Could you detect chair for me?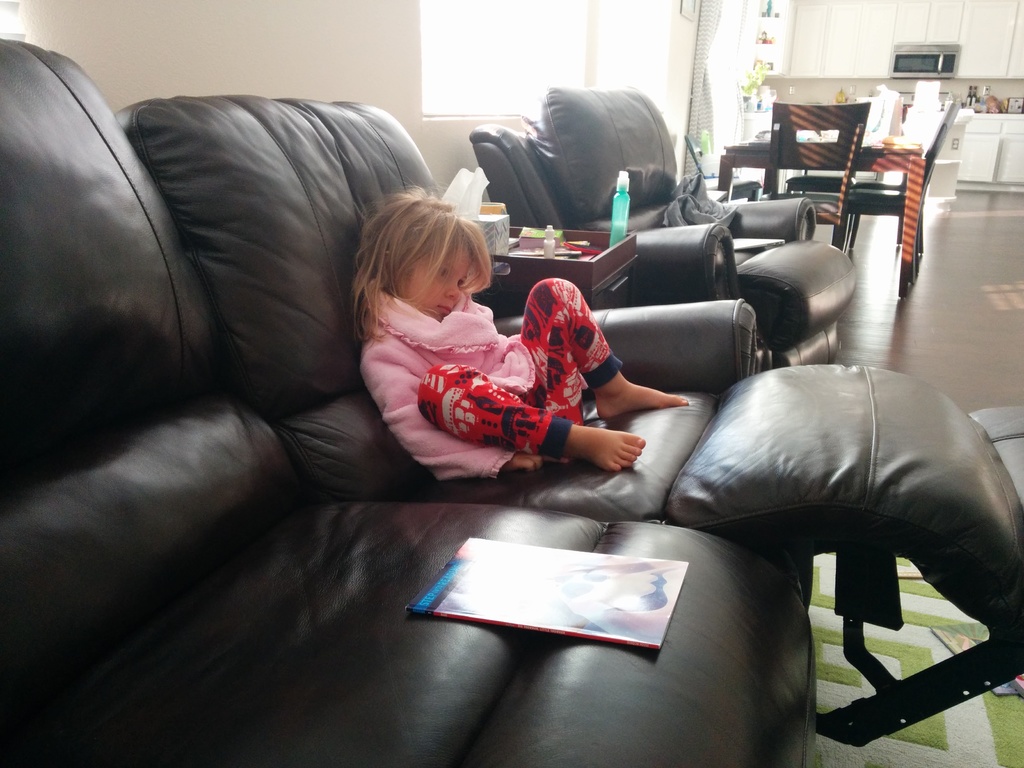
Detection result: bbox=(784, 166, 858, 241).
